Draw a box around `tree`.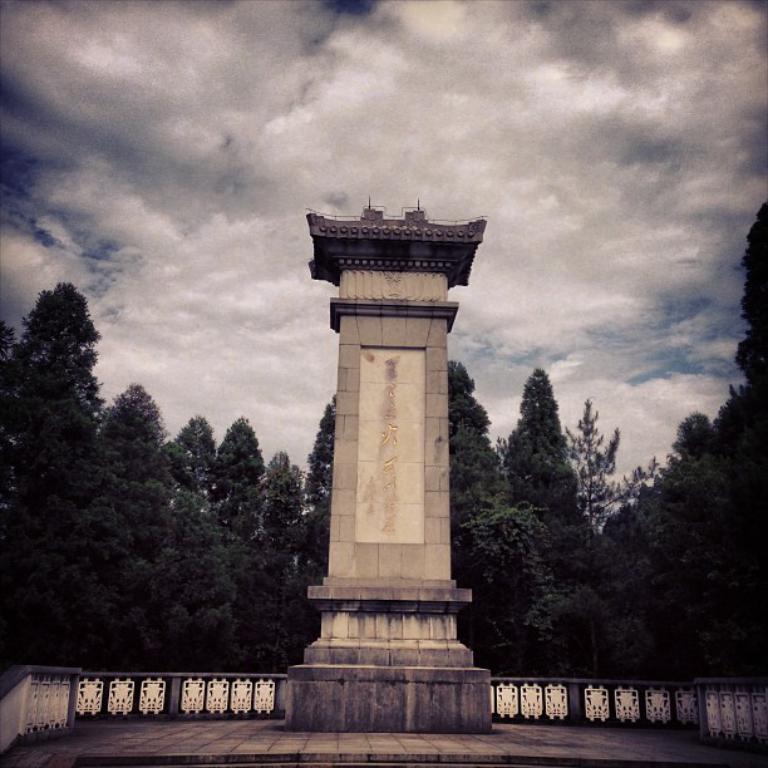
[x1=594, y1=399, x2=742, y2=680].
